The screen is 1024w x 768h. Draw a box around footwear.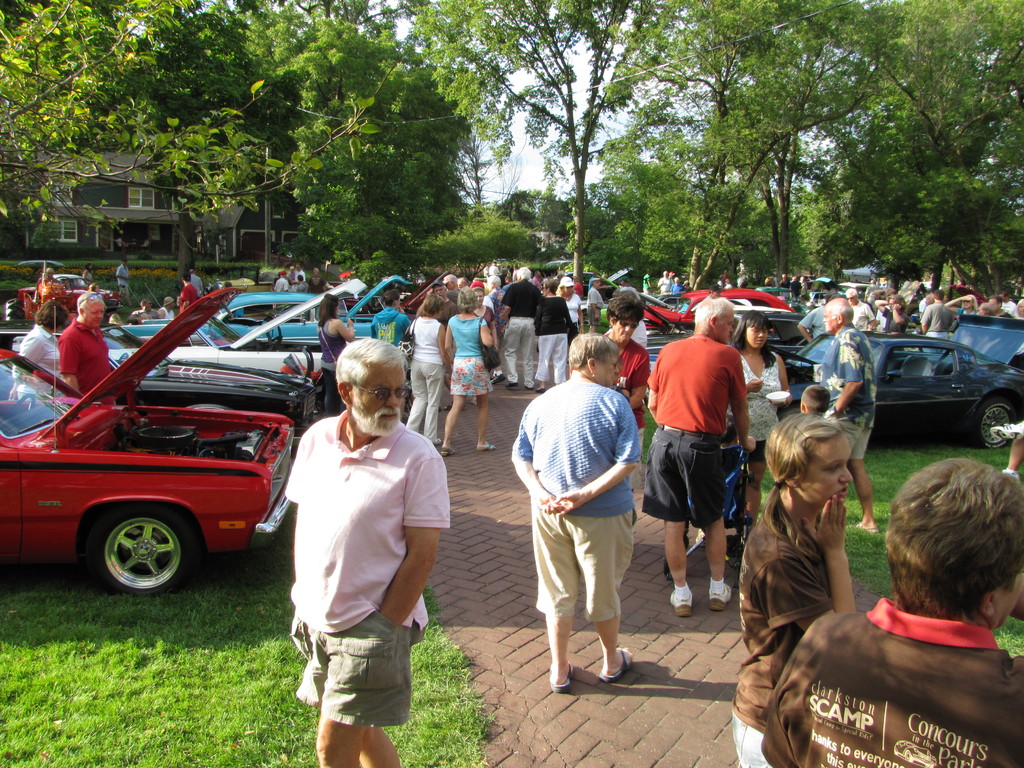
(442,446,454,456).
